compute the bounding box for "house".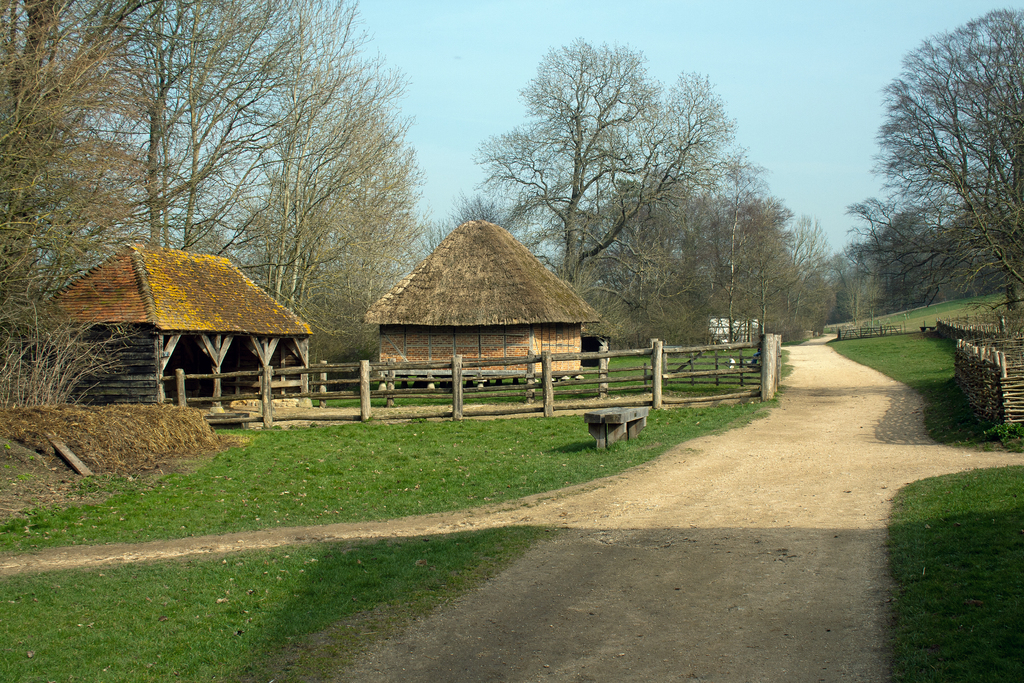
351,208,607,413.
